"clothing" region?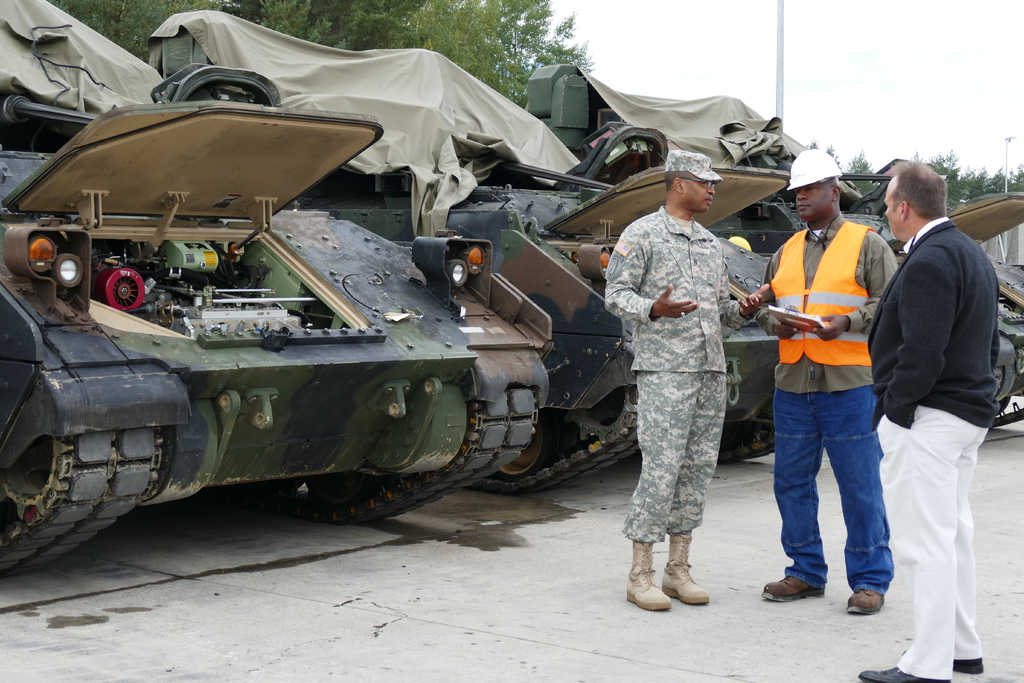
(x1=753, y1=214, x2=889, y2=598)
